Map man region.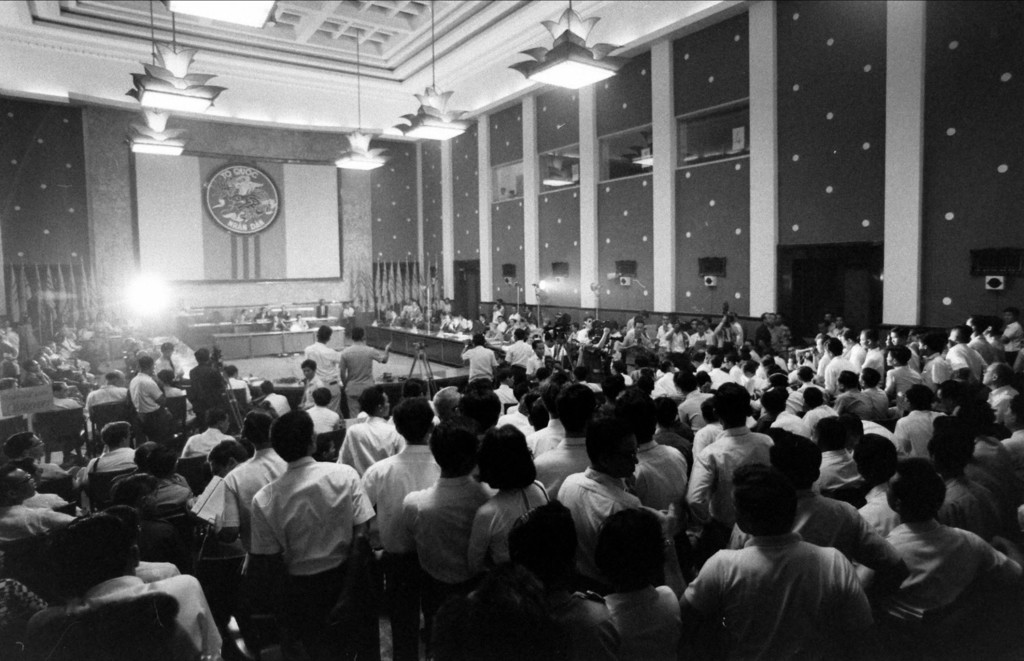
Mapped to (left=859, top=329, right=883, bottom=374).
